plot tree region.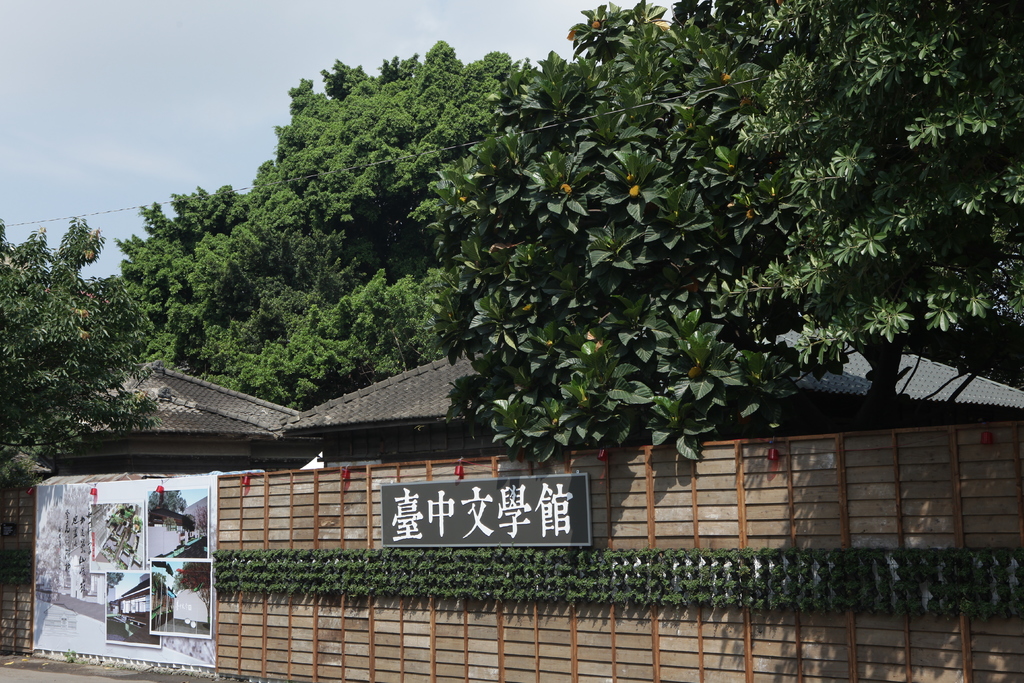
Plotted at <region>424, 0, 834, 472</region>.
